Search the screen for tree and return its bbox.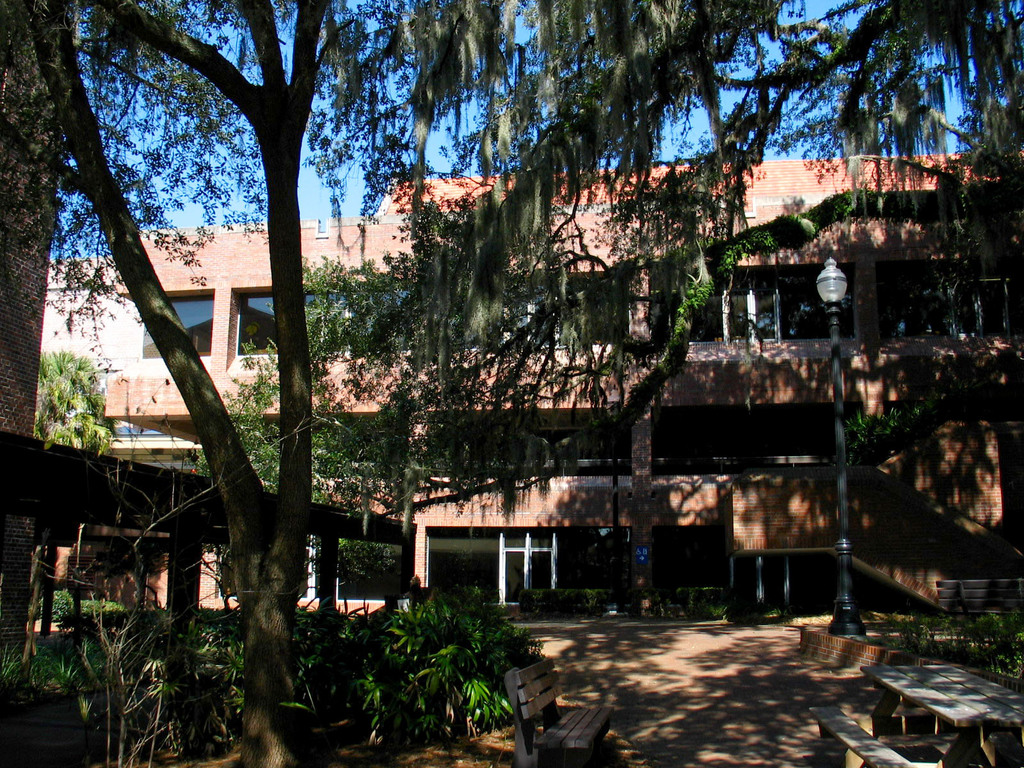
Found: x1=366, y1=0, x2=792, y2=430.
